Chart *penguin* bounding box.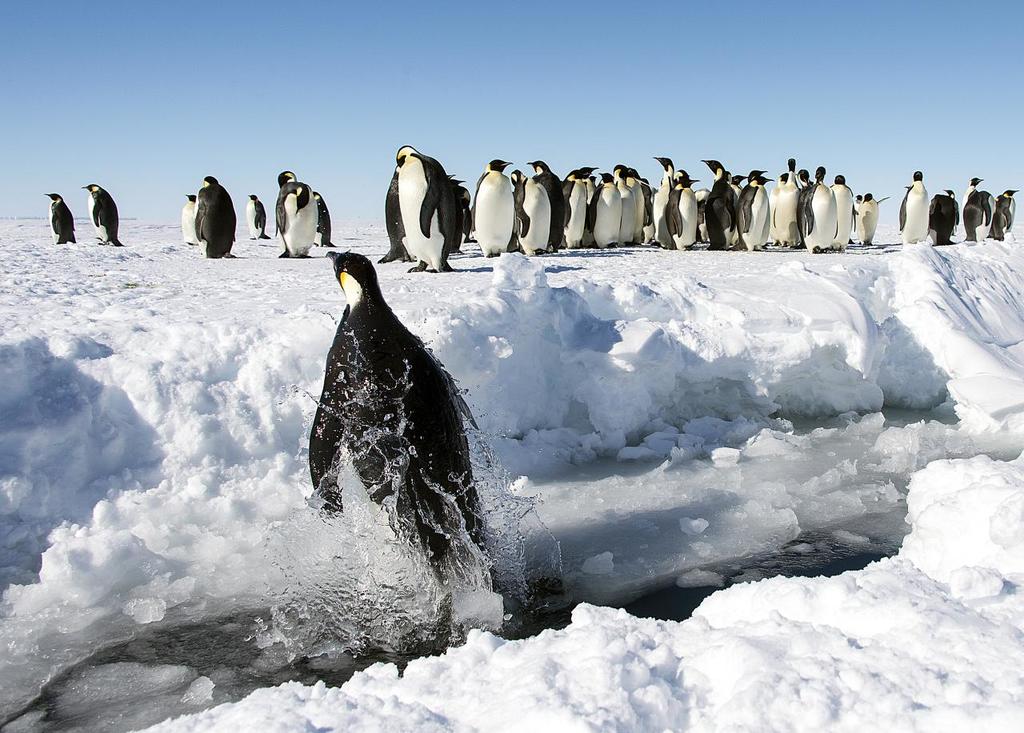
Charted: 246, 191, 270, 241.
